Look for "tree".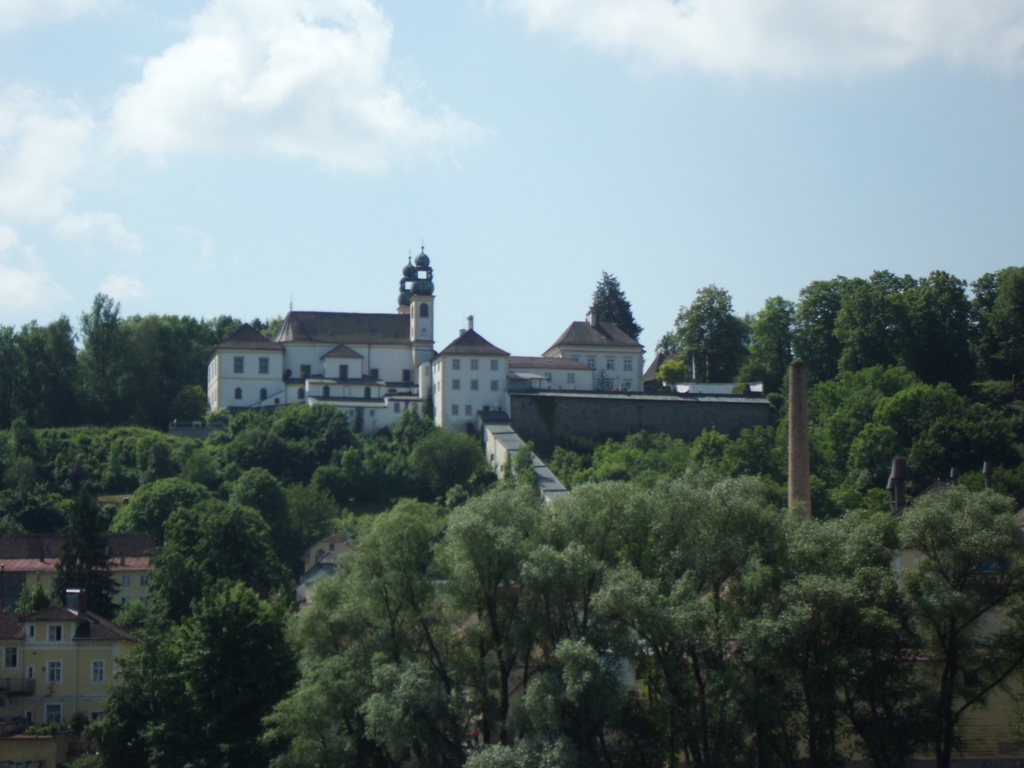
Found: <bbox>207, 312, 243, 349</bbox>.
